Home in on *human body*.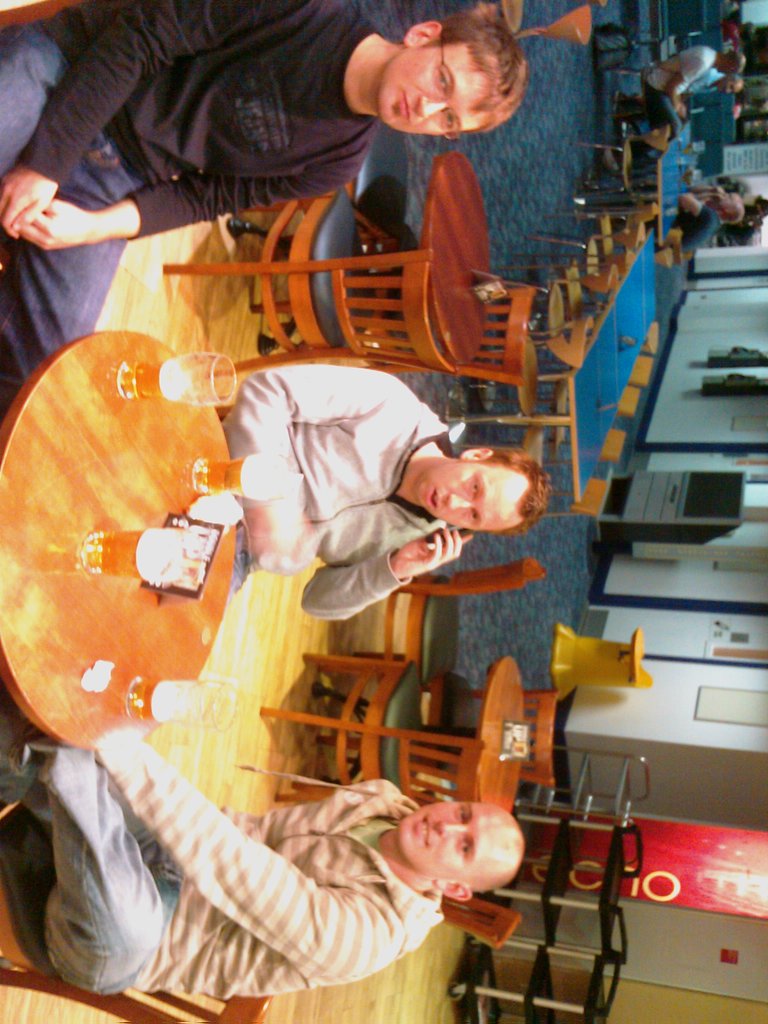
Homed in at crop(594, 200, 725, 267).
